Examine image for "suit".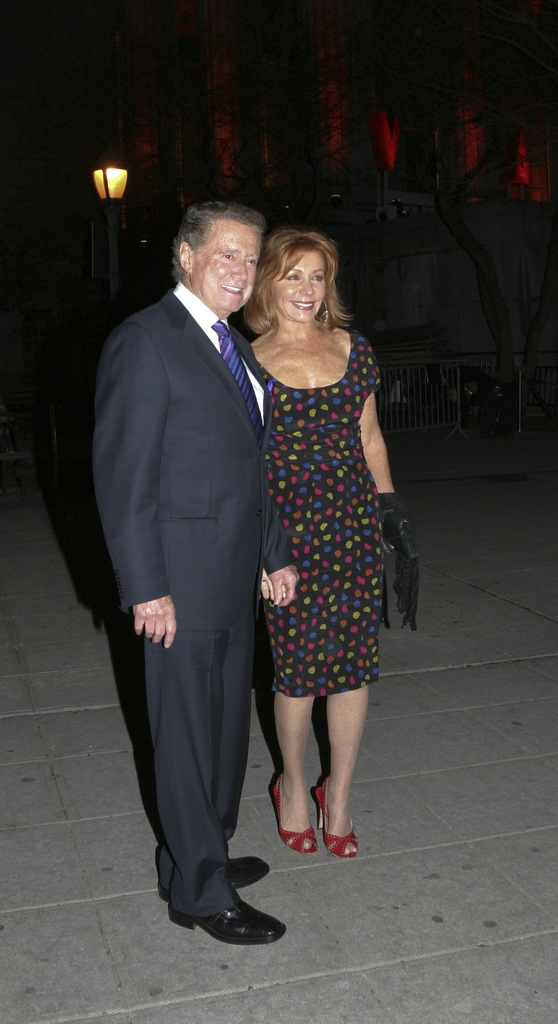
Examination result: box=[99, 162, 278, 959].
